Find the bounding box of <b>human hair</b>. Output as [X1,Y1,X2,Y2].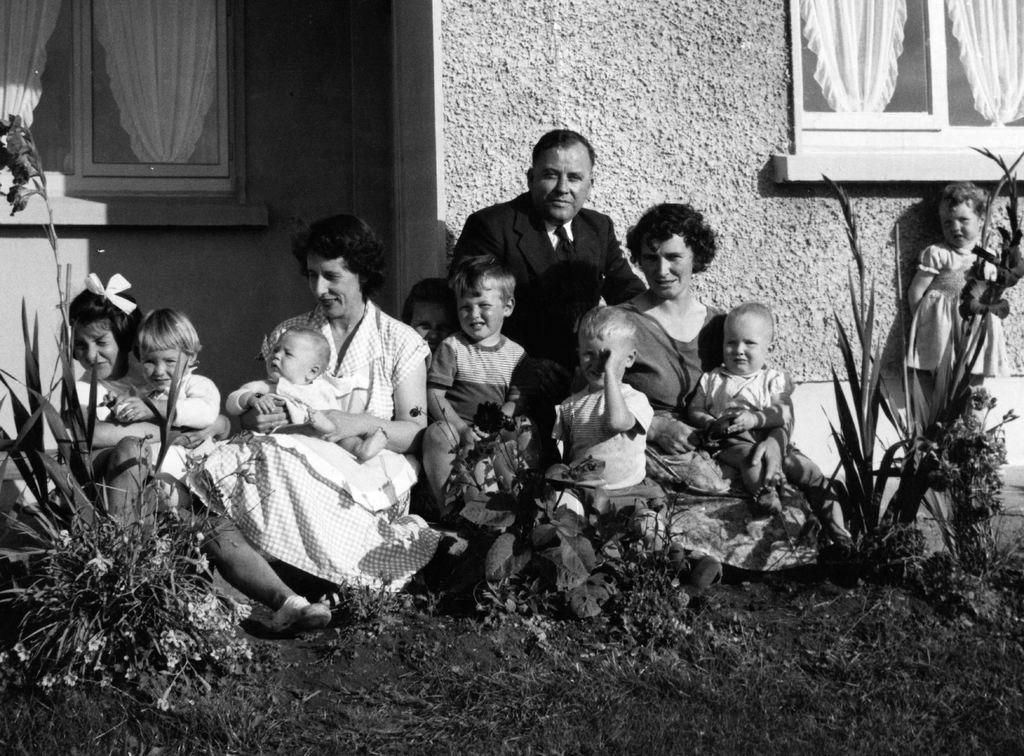
[531,126,594,167].
